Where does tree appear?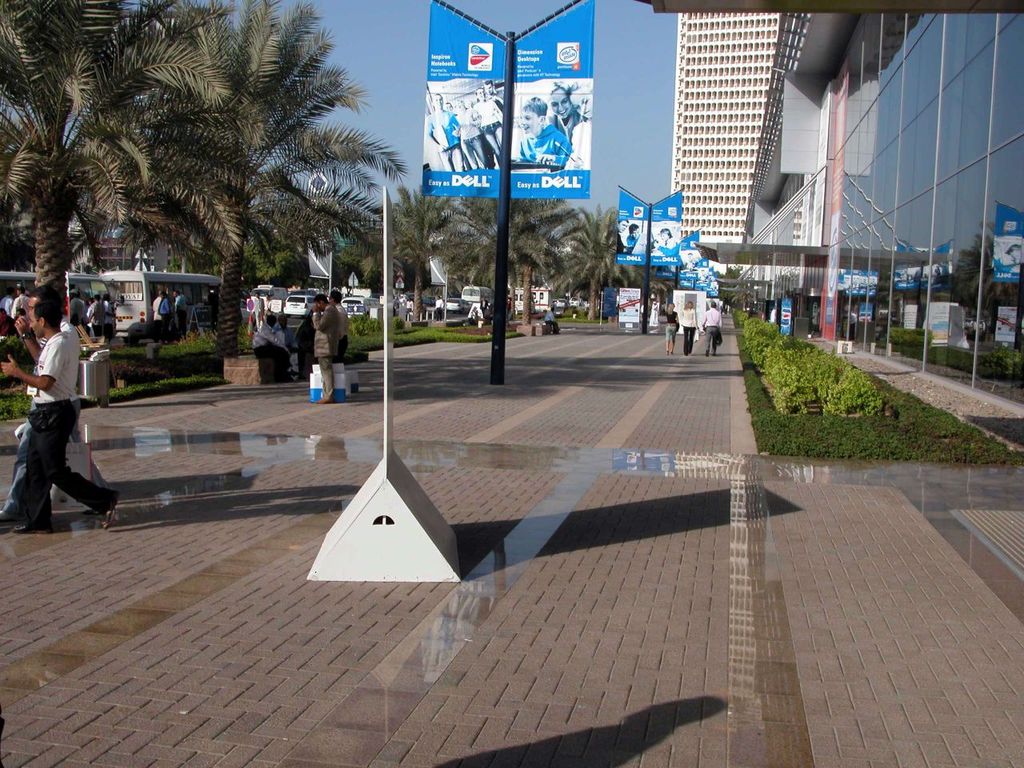
Appears at <region>168, 0, 402, 374</region>.
